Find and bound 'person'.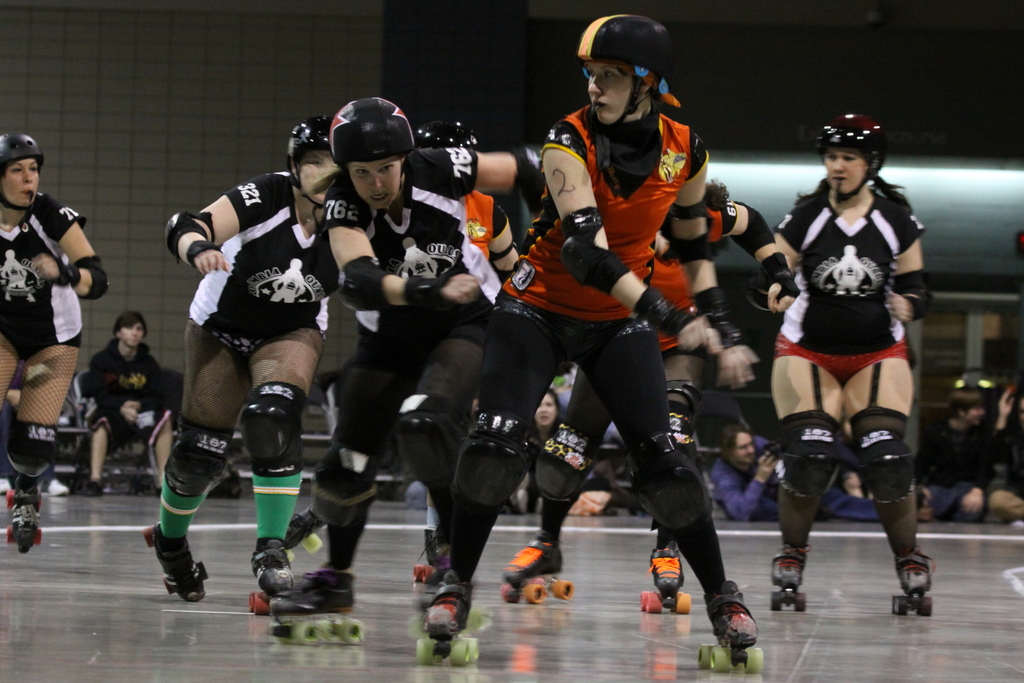
Bound: (left=980, top=375, right=1023, bottom=511).
